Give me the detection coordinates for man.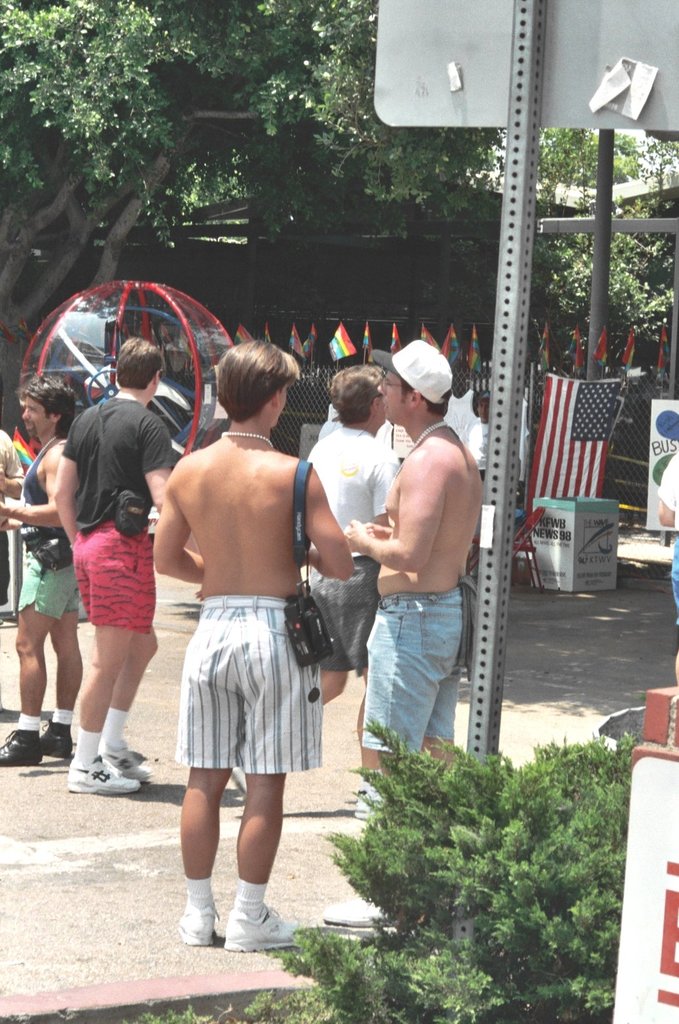
box(227, 362, 382, 819).
